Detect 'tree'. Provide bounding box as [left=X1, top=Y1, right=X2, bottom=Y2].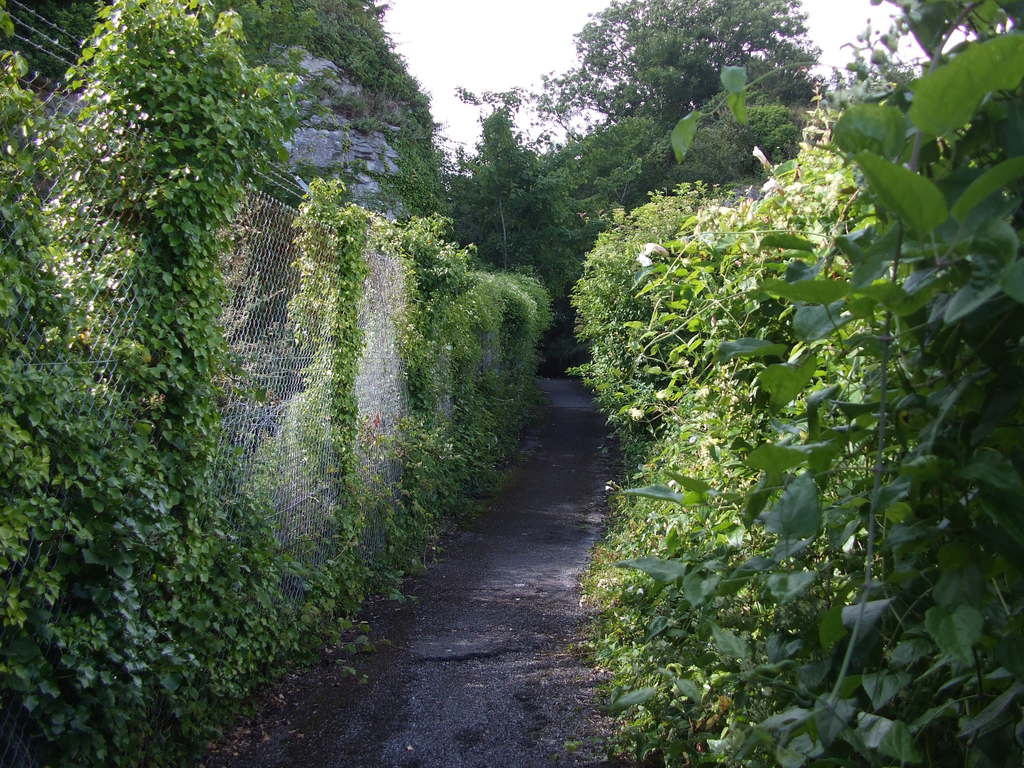
[left=822, top=18, right=912, bottom=99].
